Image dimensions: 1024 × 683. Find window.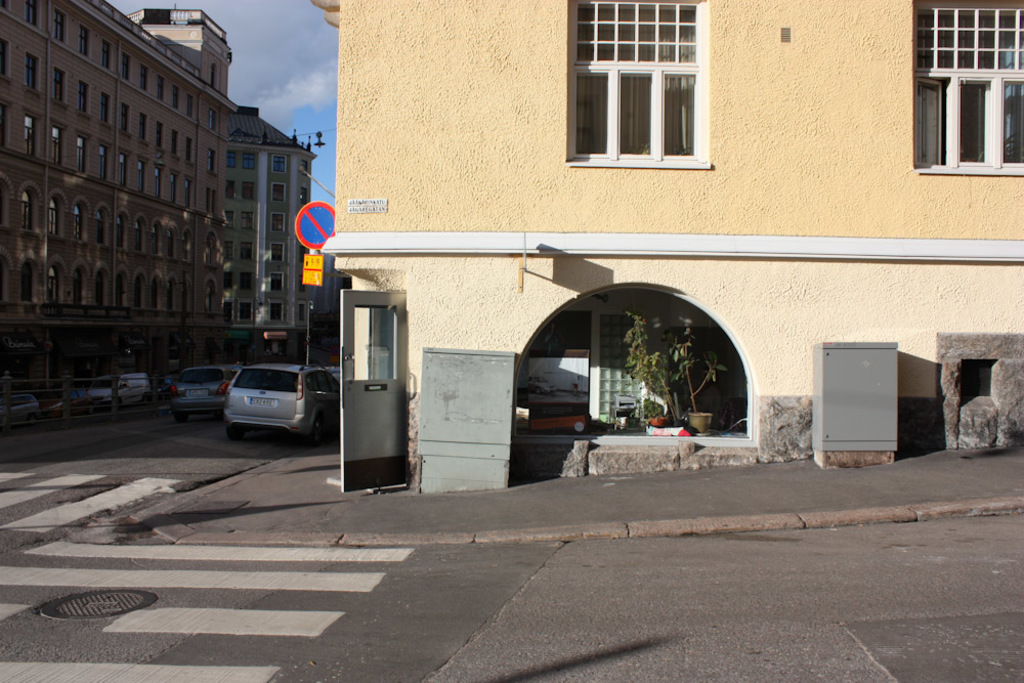
left=297, top=304, right=309, bottom=327.
